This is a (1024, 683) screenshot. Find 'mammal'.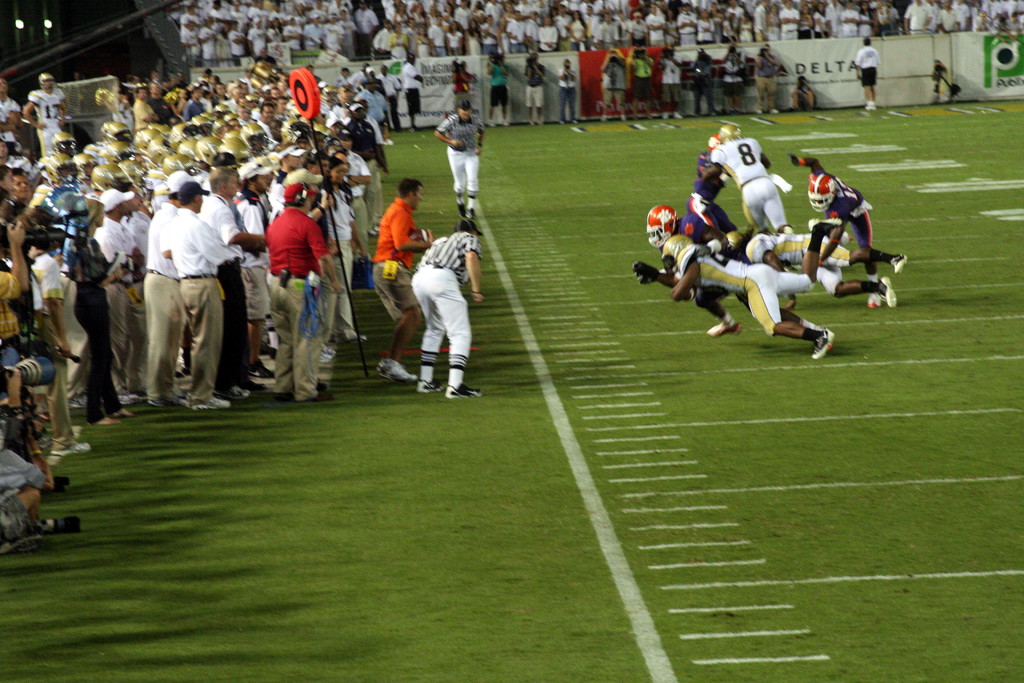
Bounding box: <region>927, 59, 951, 100</region>.
